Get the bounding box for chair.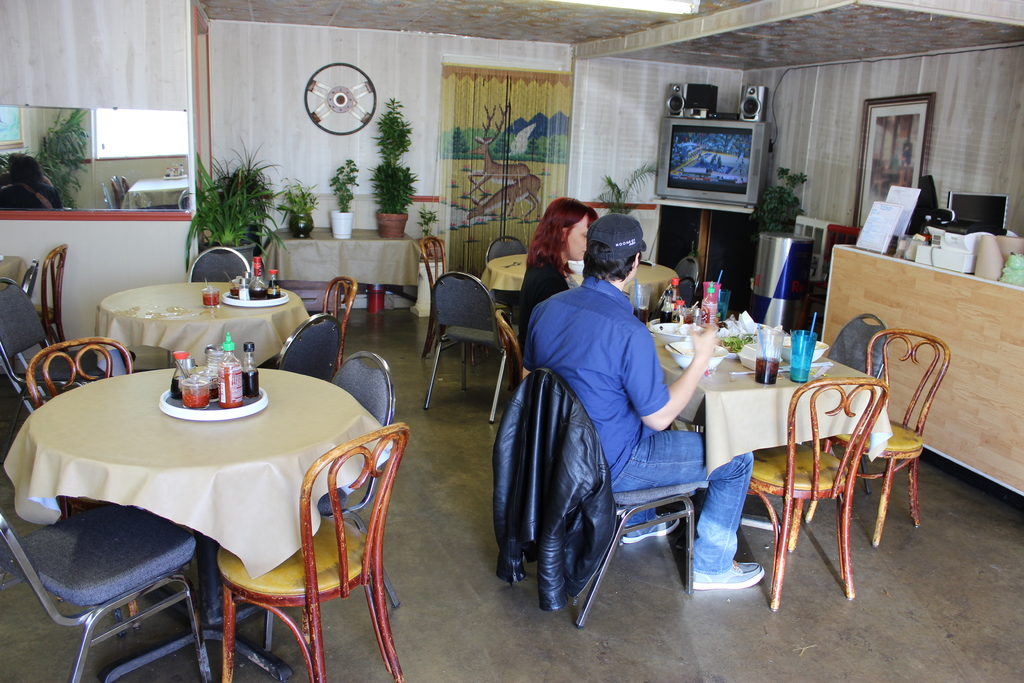
BBox(33, 247, 65, 348).
